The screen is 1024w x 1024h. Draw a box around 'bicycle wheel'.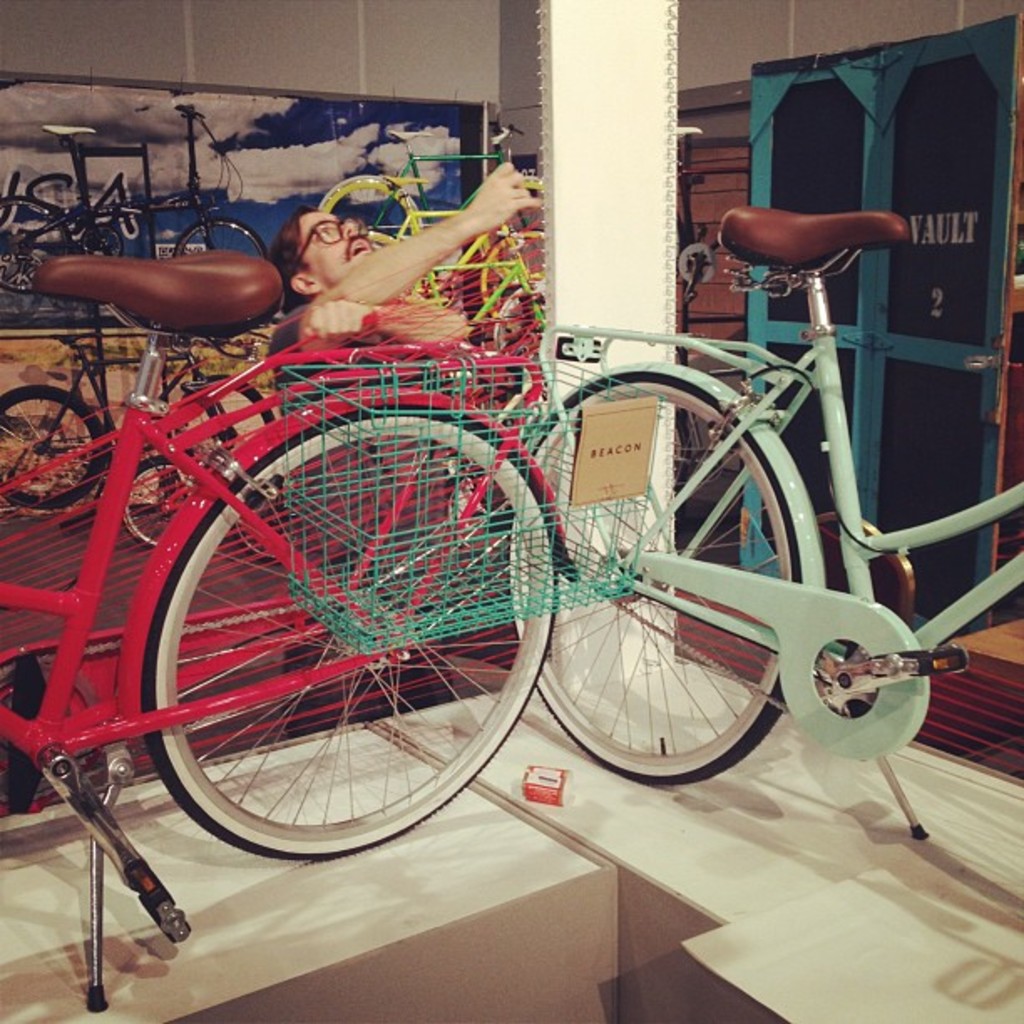
x1=505 y1=376 x2=800 y2=785.
